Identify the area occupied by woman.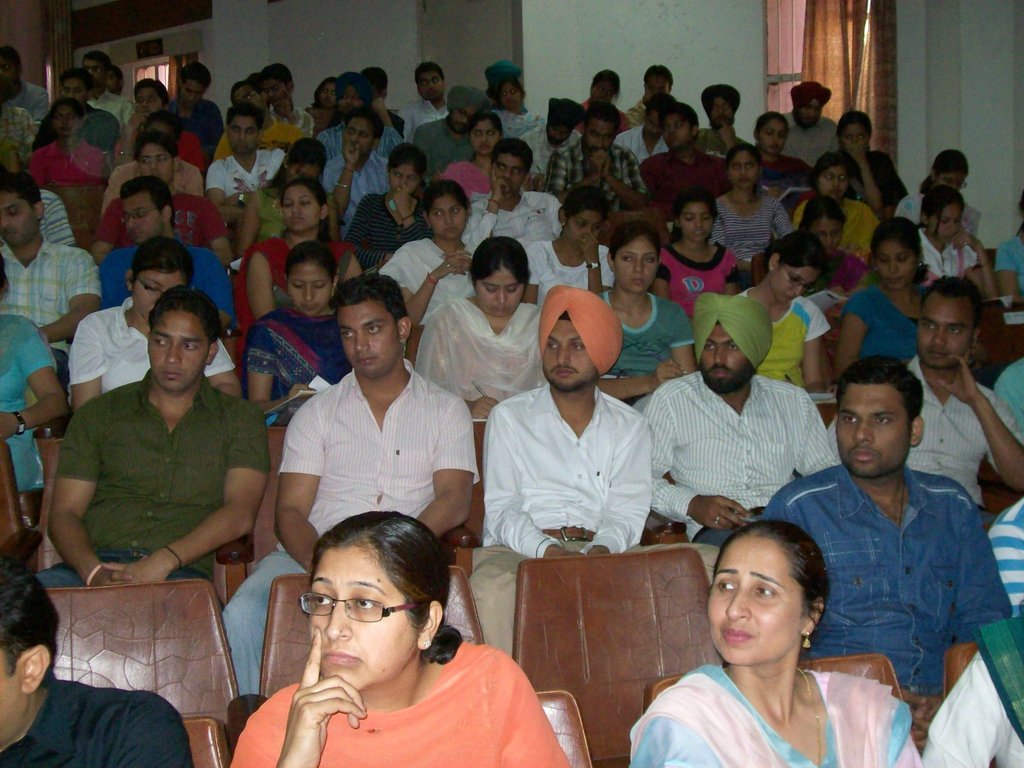
Area: 899 186 1000 298.
